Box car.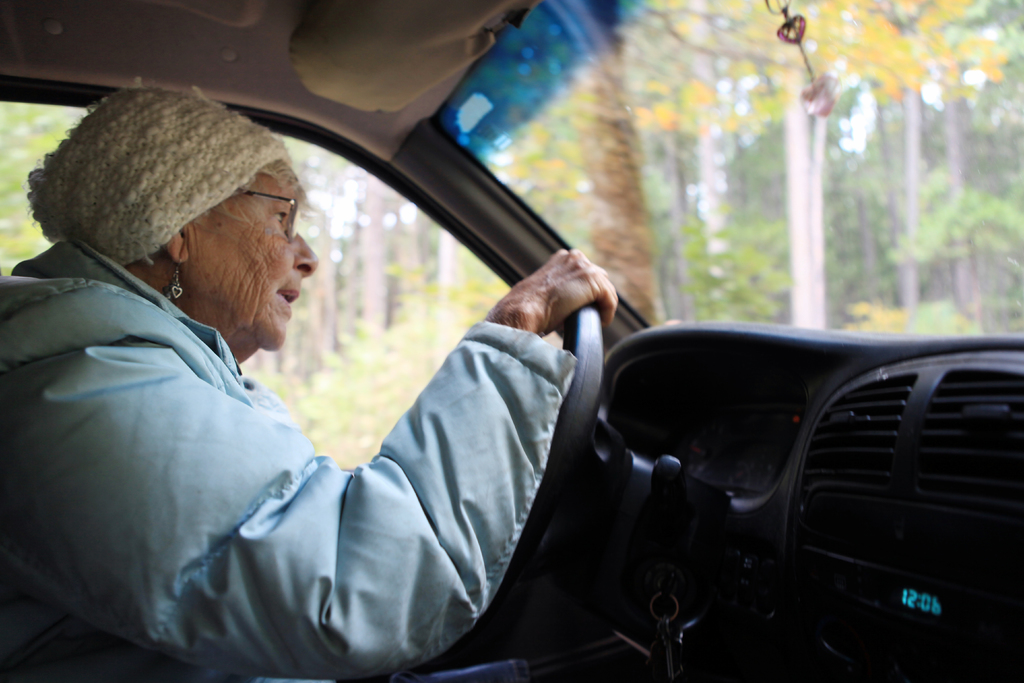
0:4:1023:680.
